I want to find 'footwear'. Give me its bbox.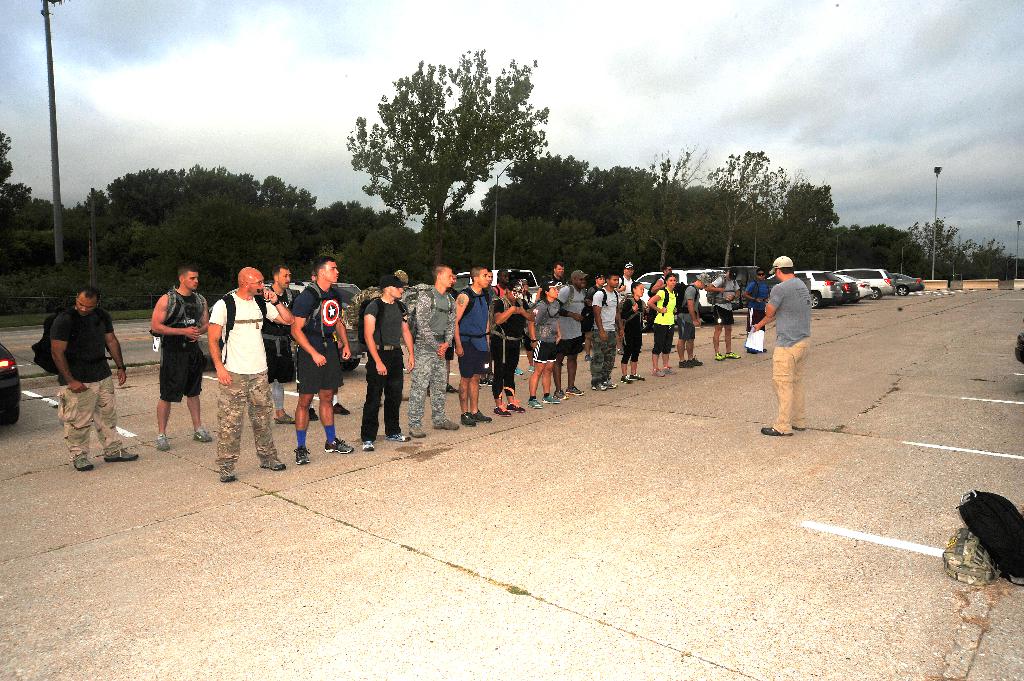
386:434:411:443.
